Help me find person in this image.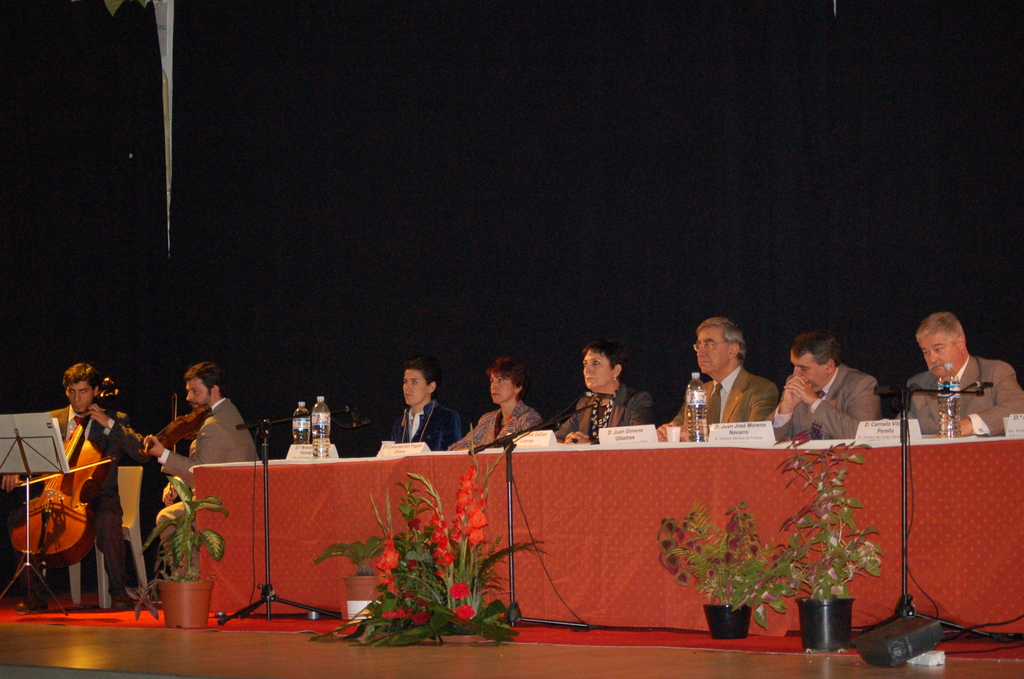
Found it: <box>138,361,264,576</box>.
